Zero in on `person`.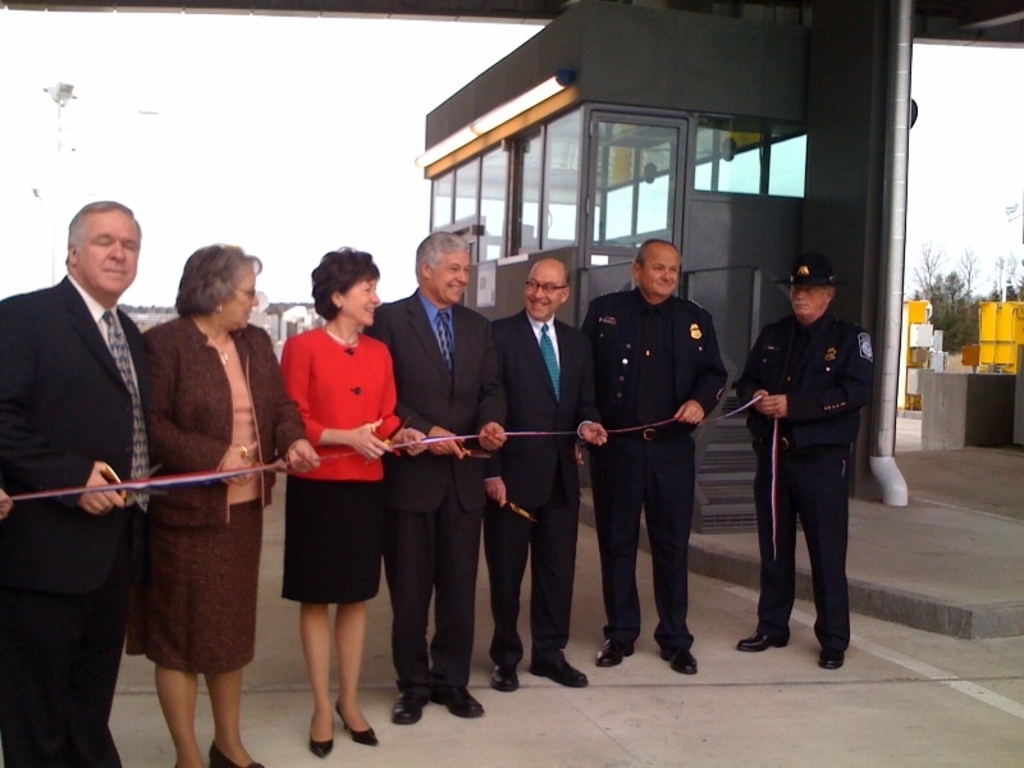
Zeroed in: <bbox>733, 252, 876, 669</bbox>.
